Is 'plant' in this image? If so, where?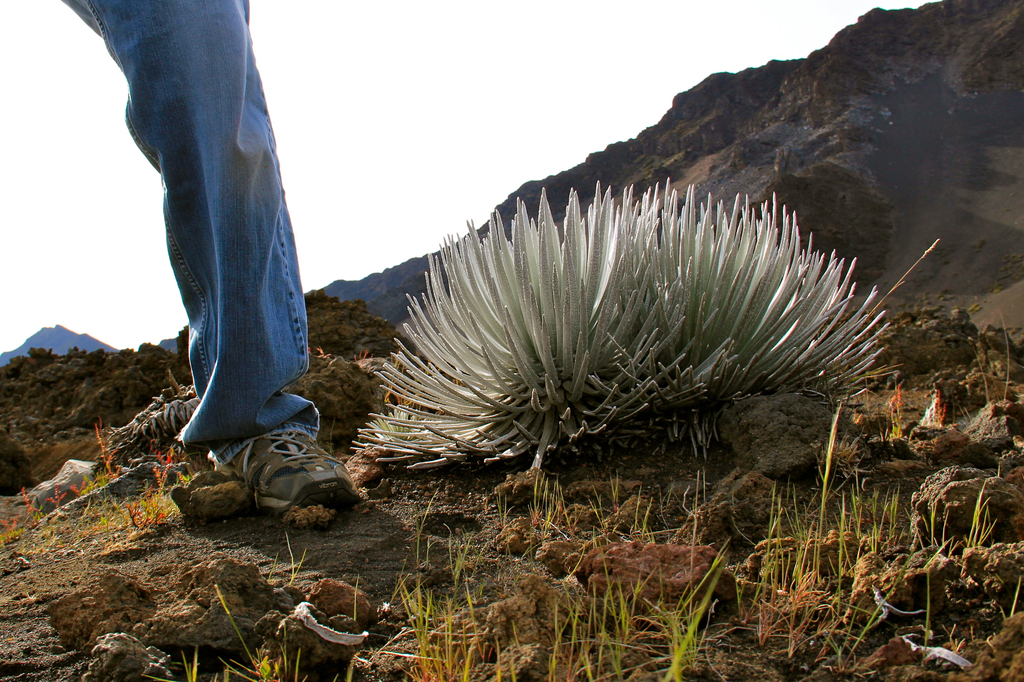
Yes, at locate(353, 168, 891, 494).
